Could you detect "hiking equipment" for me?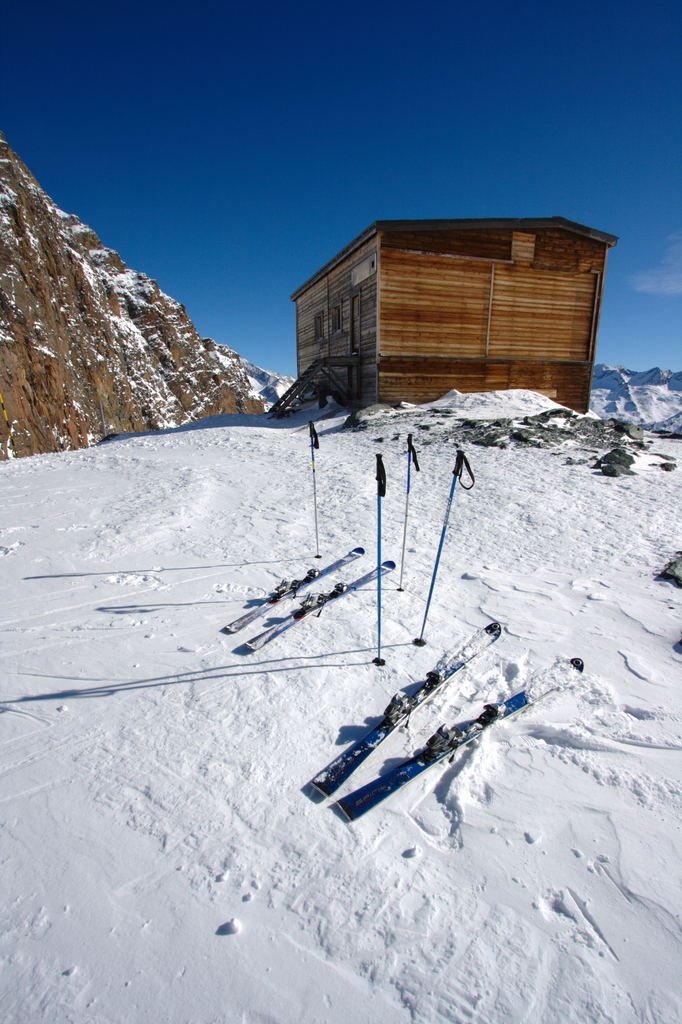
Detection result: 400:435:421:593.
